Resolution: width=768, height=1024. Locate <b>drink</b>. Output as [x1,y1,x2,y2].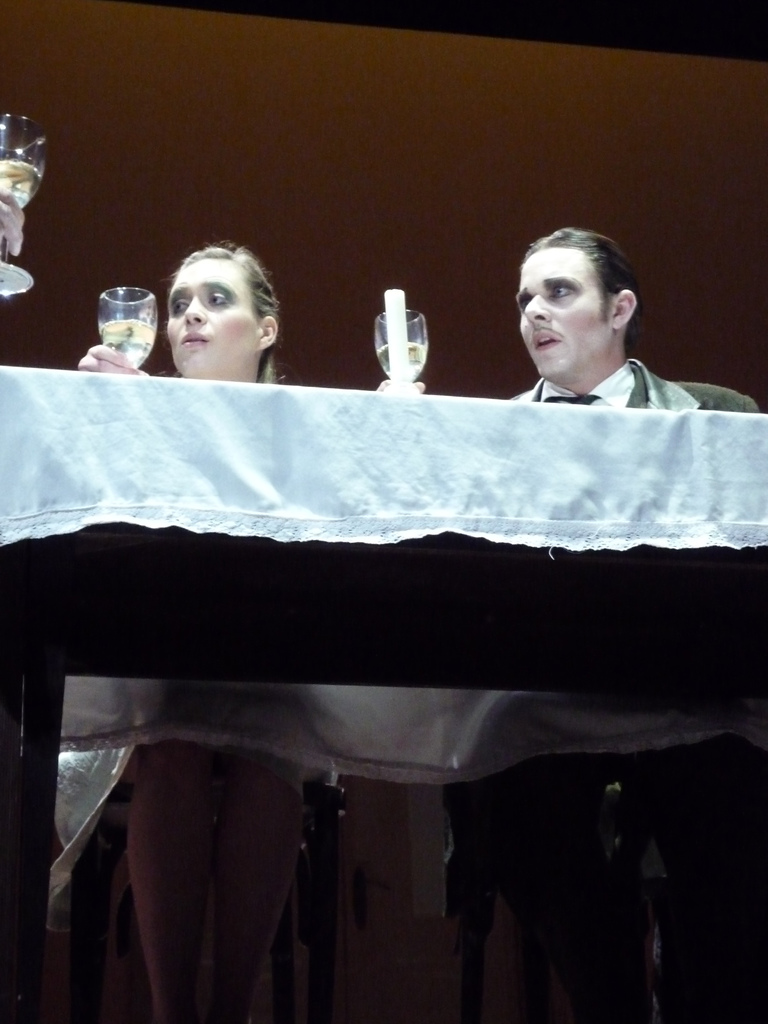
[375,343,428,381].
